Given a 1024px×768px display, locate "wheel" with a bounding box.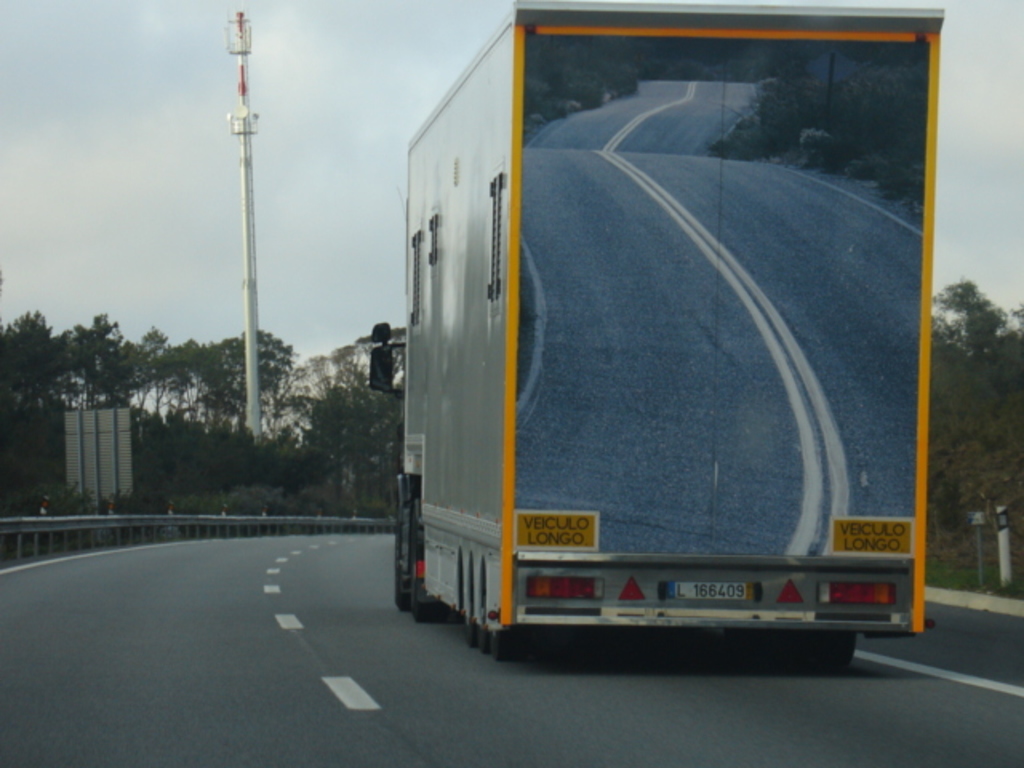
Located: bbox=(808, 634, 856, 667).
